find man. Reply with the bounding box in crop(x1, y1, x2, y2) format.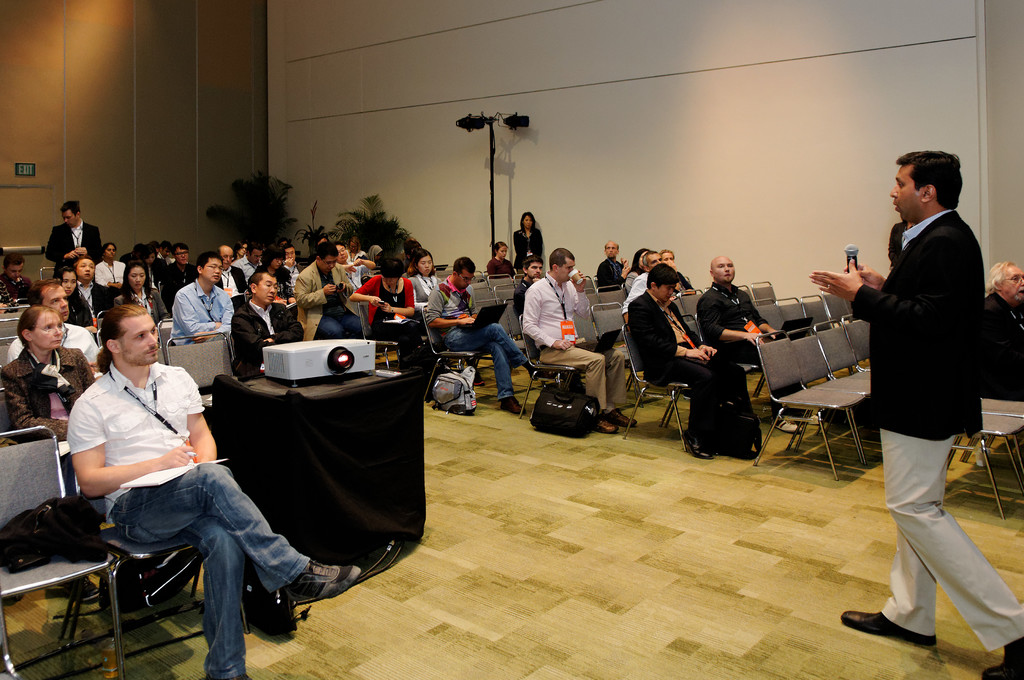
crop(513, 255, 545, 324).
